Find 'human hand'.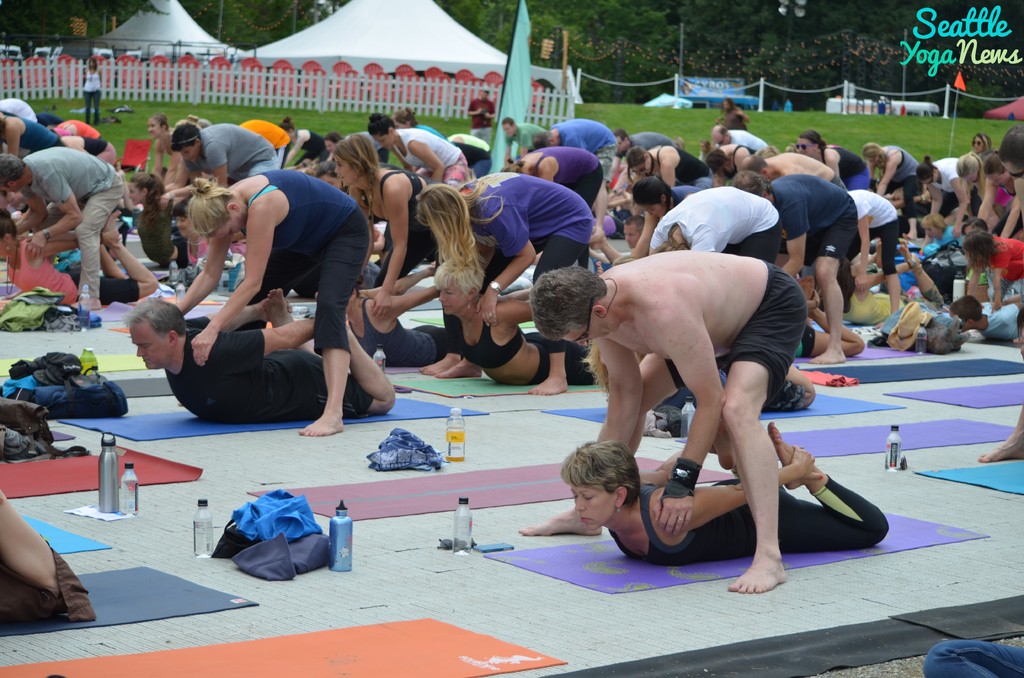
bbox=(952, 222, 964, 237).
